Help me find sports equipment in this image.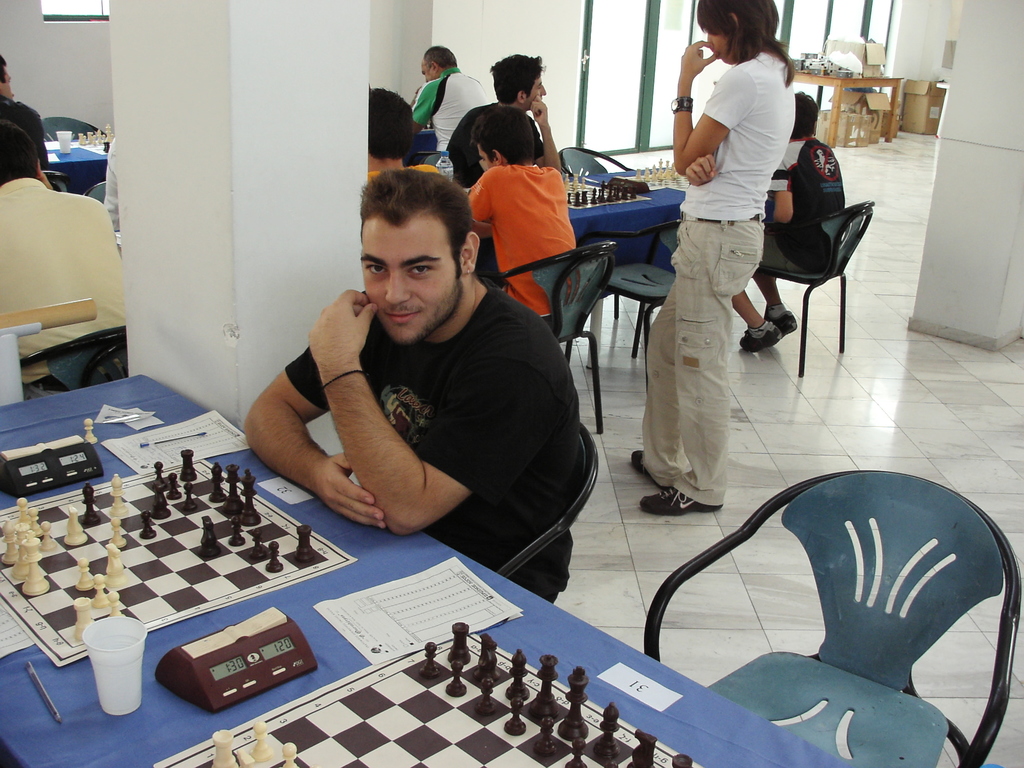
Found it: [x1=625, y1=156, x2=691, y2=197].
